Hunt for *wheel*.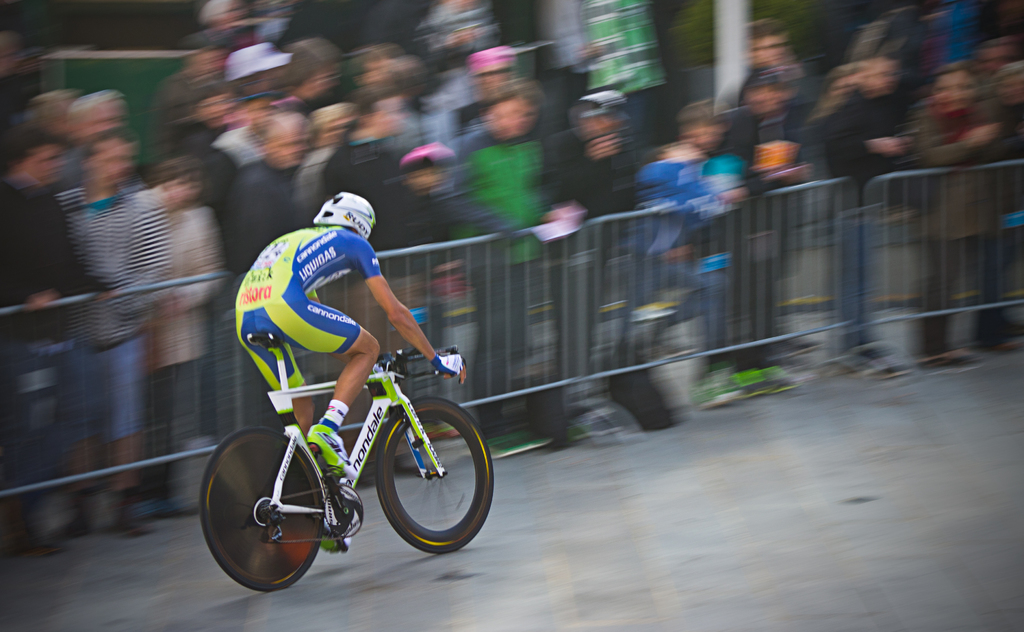
Hunted down at x1=207 y1=443 x2=322 y2=592.
